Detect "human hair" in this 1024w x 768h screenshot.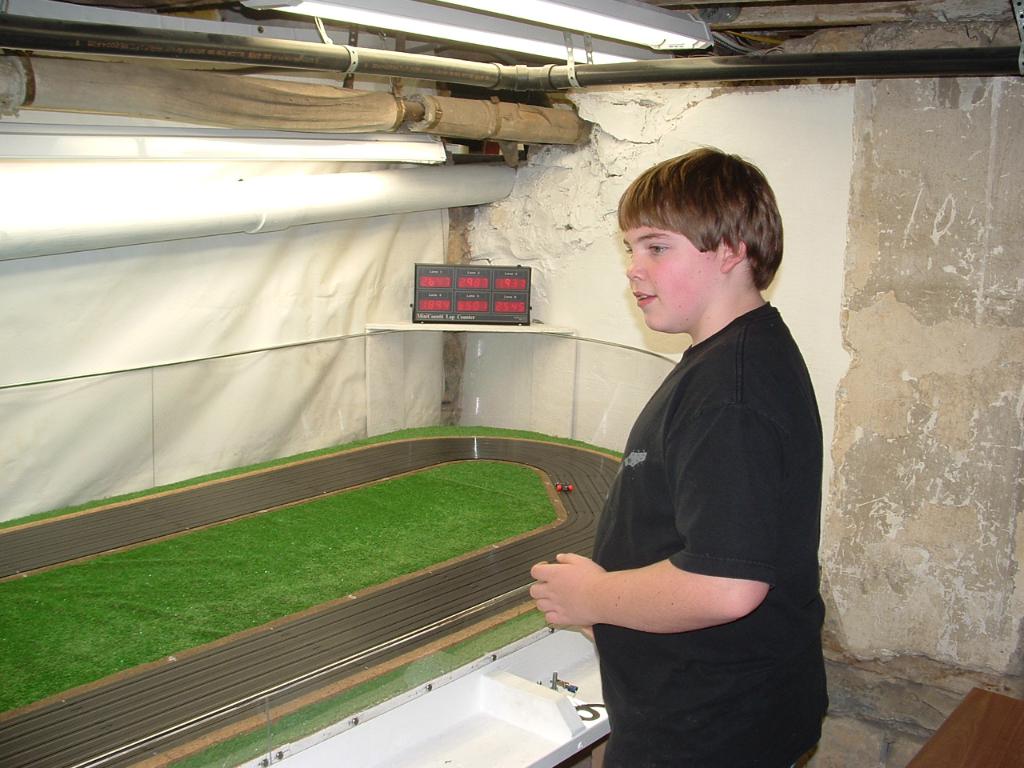
Detection: [x1=606, y1=139, x2=783, y2=314].
